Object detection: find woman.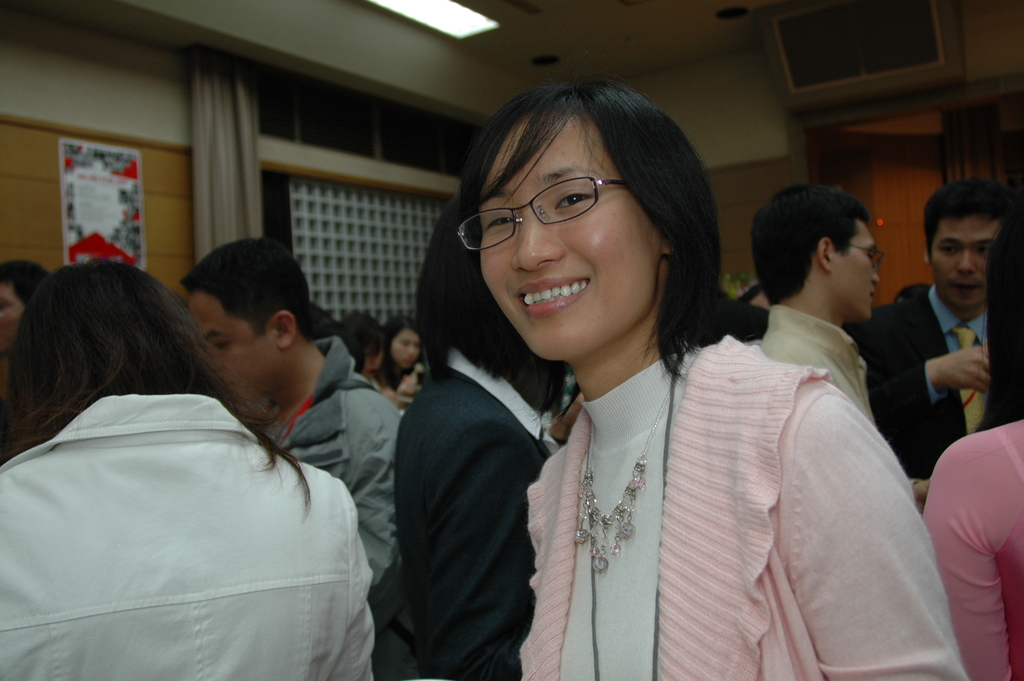
383:315:426:409.
